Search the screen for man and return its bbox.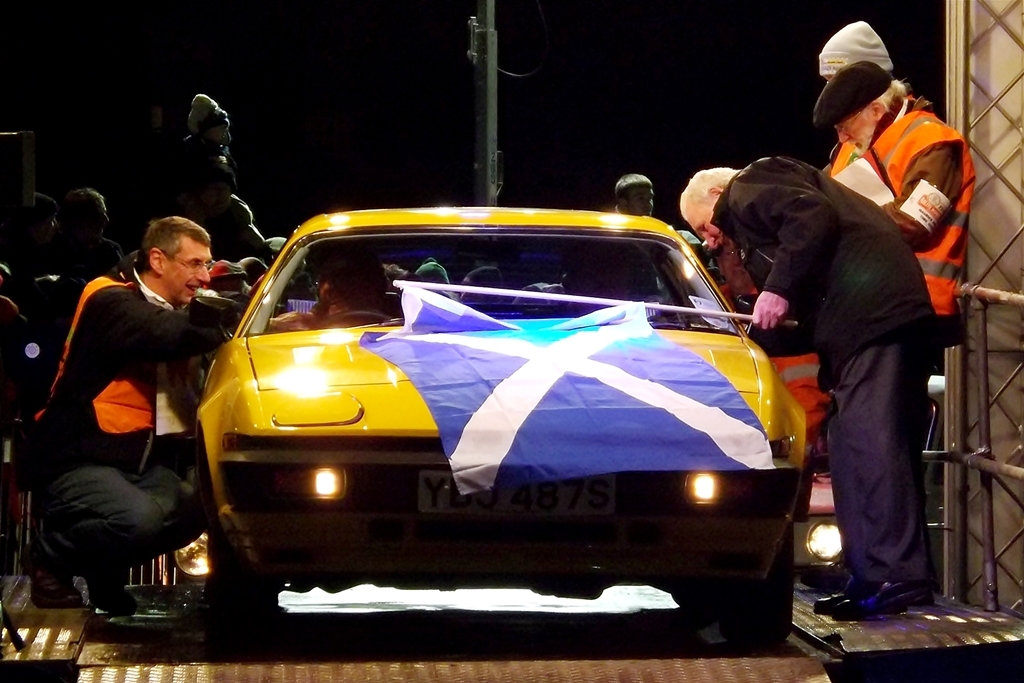
Found: region(607, 170, 660, 215).
